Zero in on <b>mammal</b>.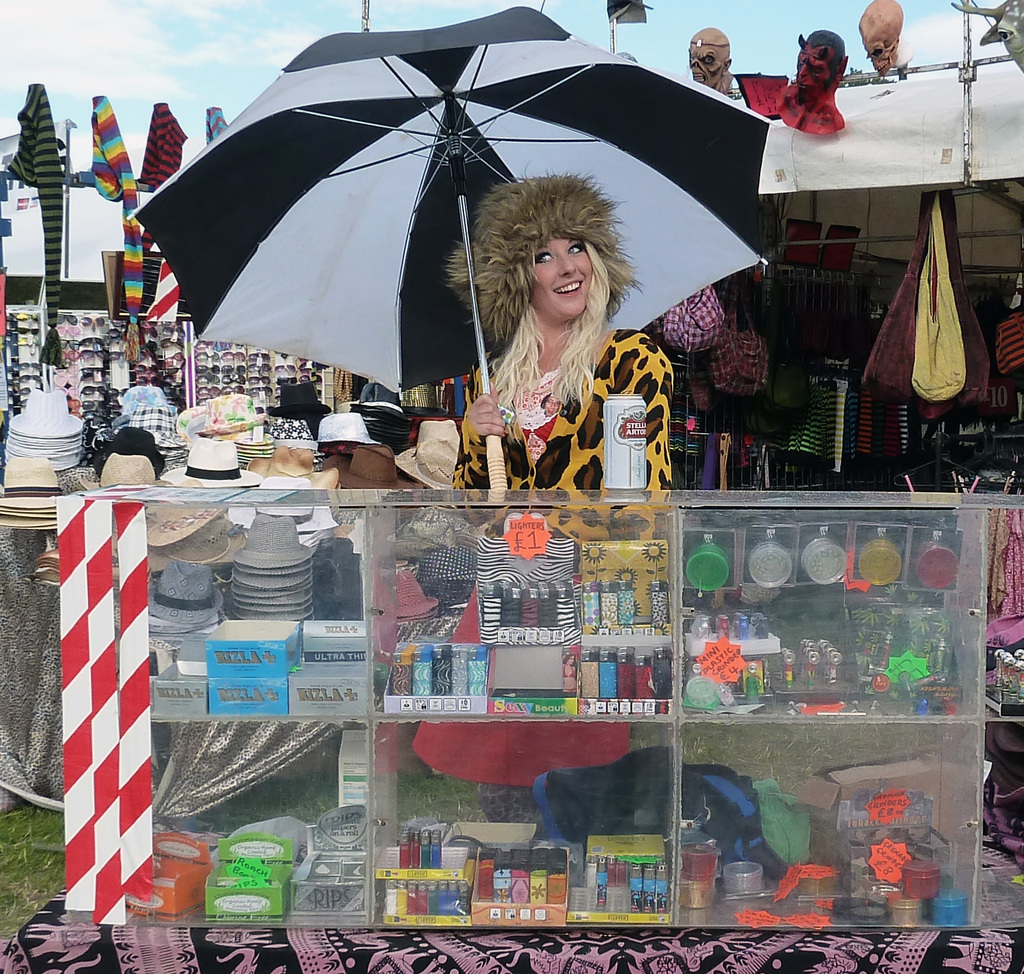
Zeroed in: Rect(439, 129, 671, 475).
